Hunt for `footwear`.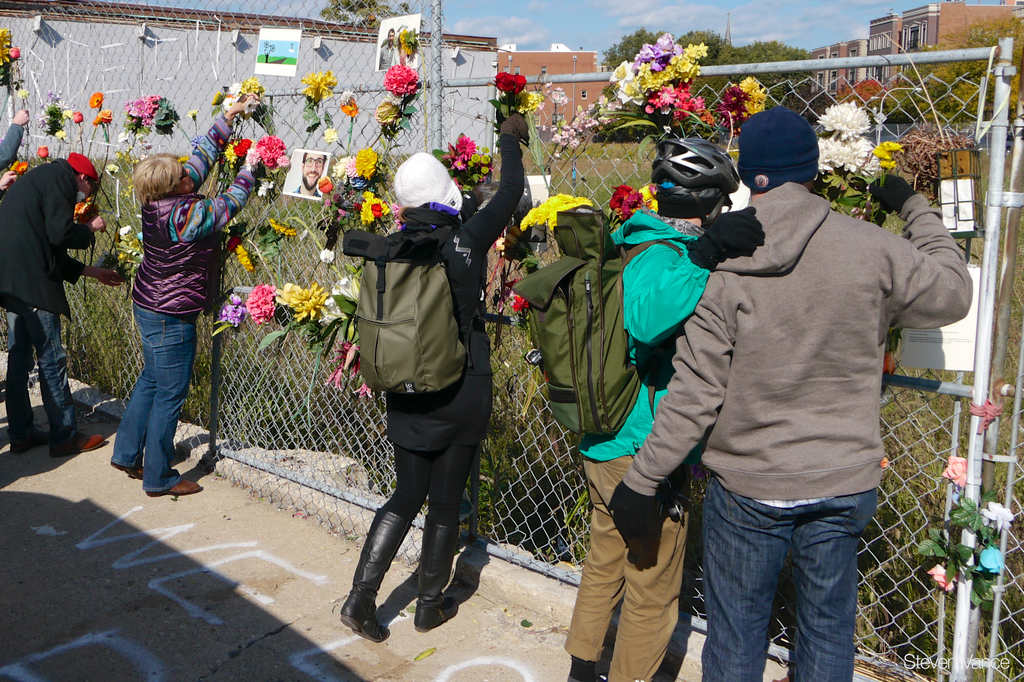
Hunted down at box=[163, 477, 203, 498].
